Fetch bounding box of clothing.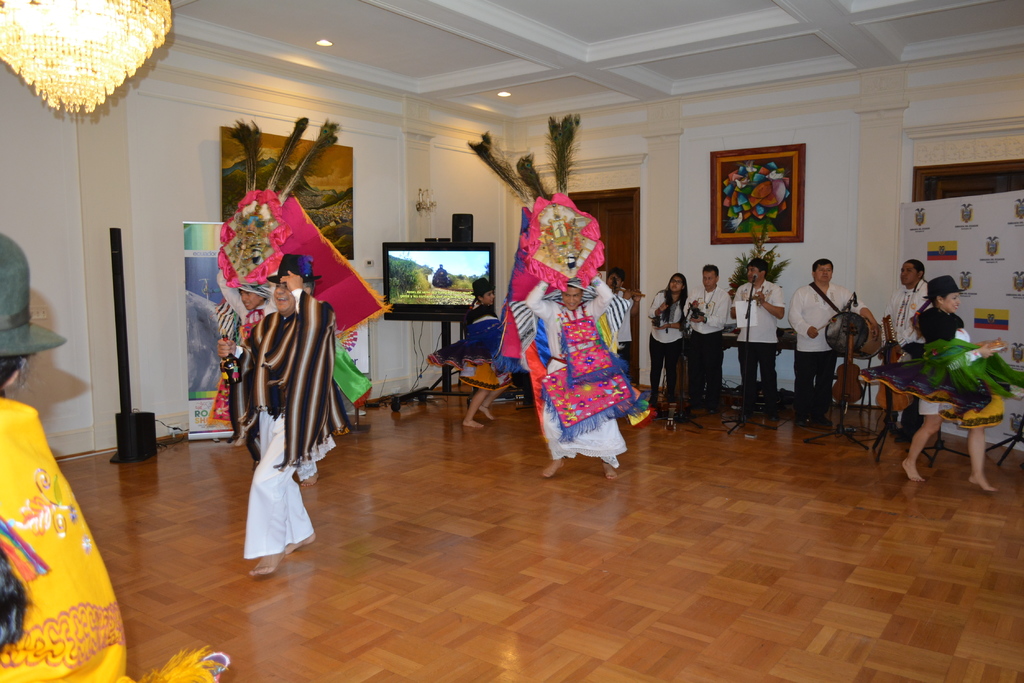
Bbox: <box>215,268,315,479</box>.
